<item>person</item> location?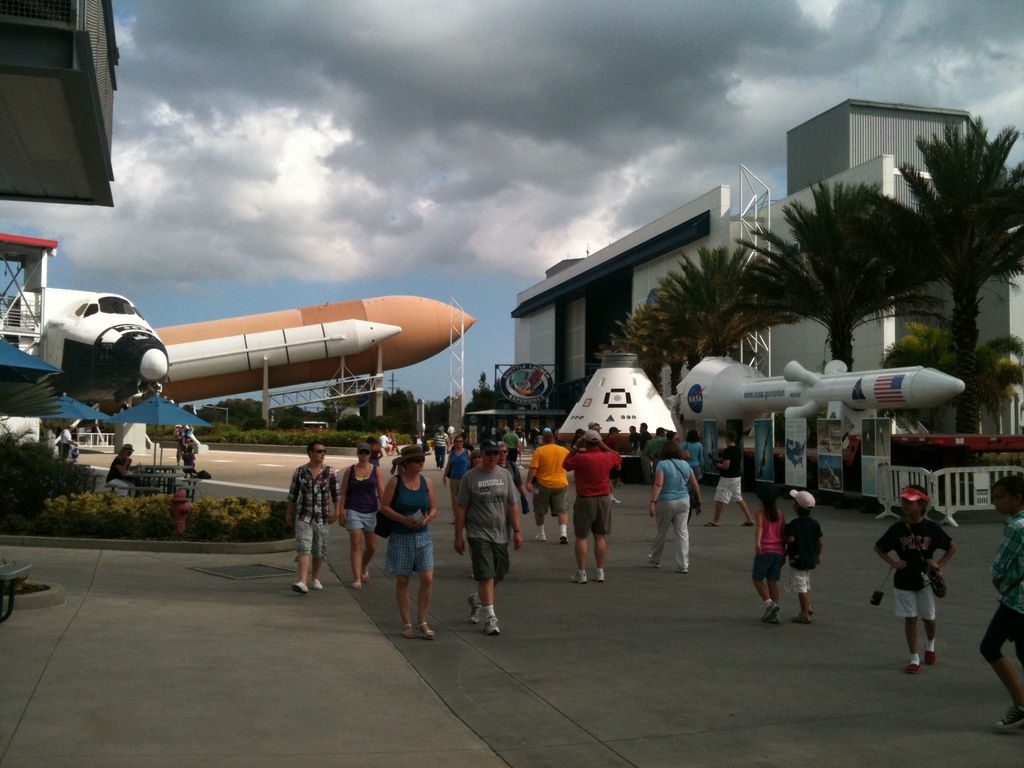
<bbox>108, 442, 137, 504</bbox>
